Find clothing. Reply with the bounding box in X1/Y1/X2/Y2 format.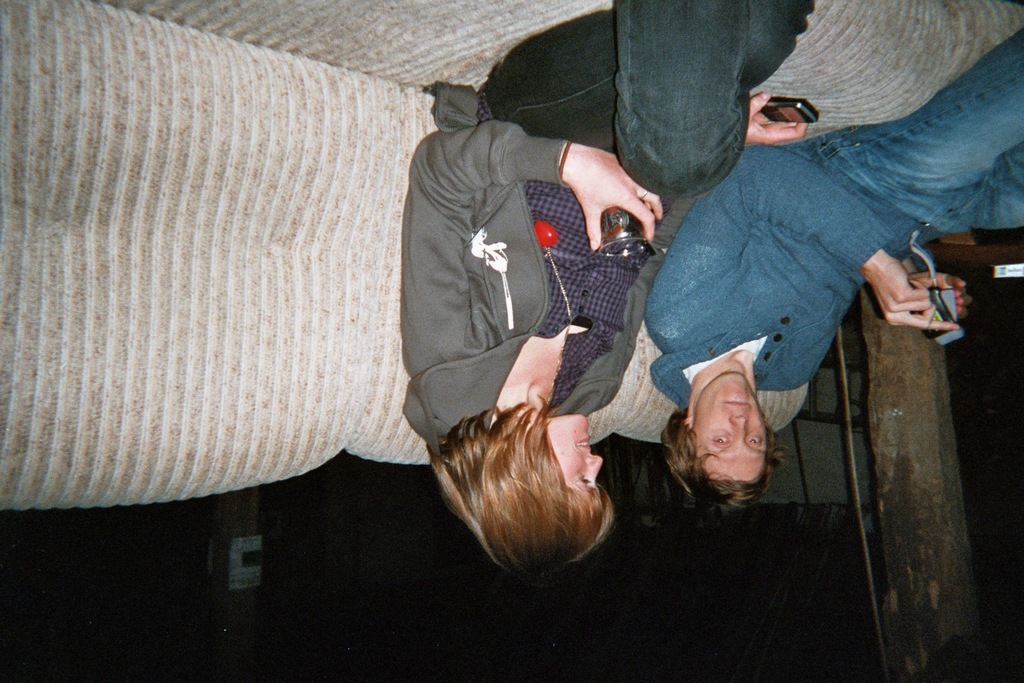
400/0/820/446.
